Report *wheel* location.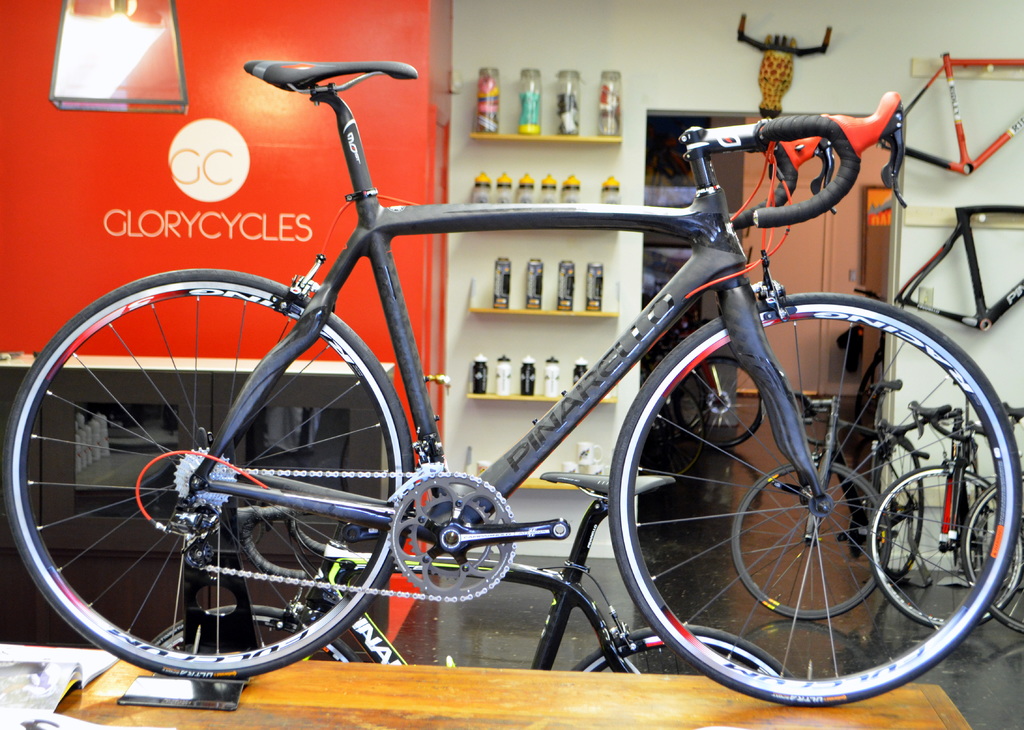
Report: 675,357,769,457.
